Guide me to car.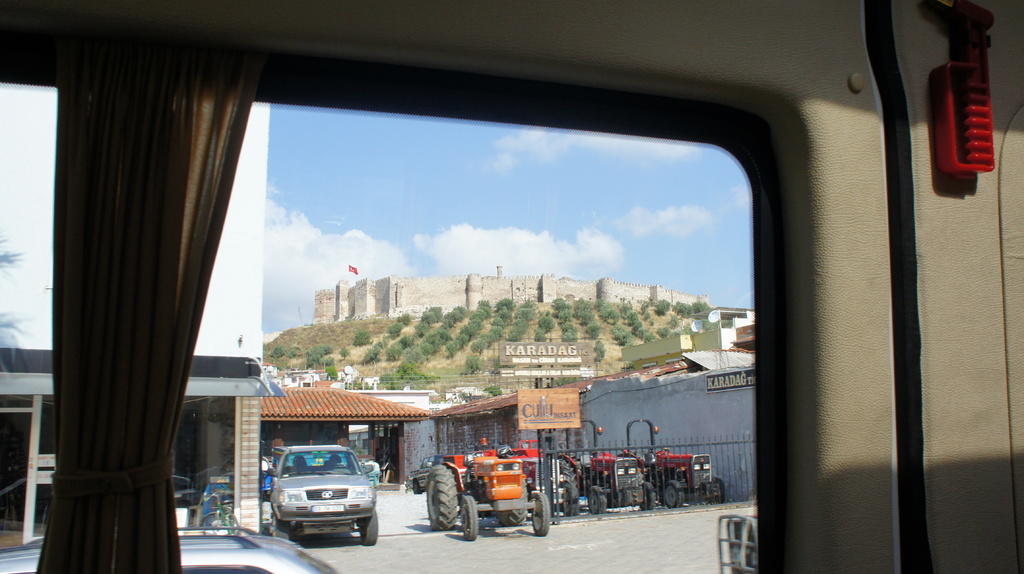
Guidance: [x1=0, y1=528, x2=339, y2=573].
